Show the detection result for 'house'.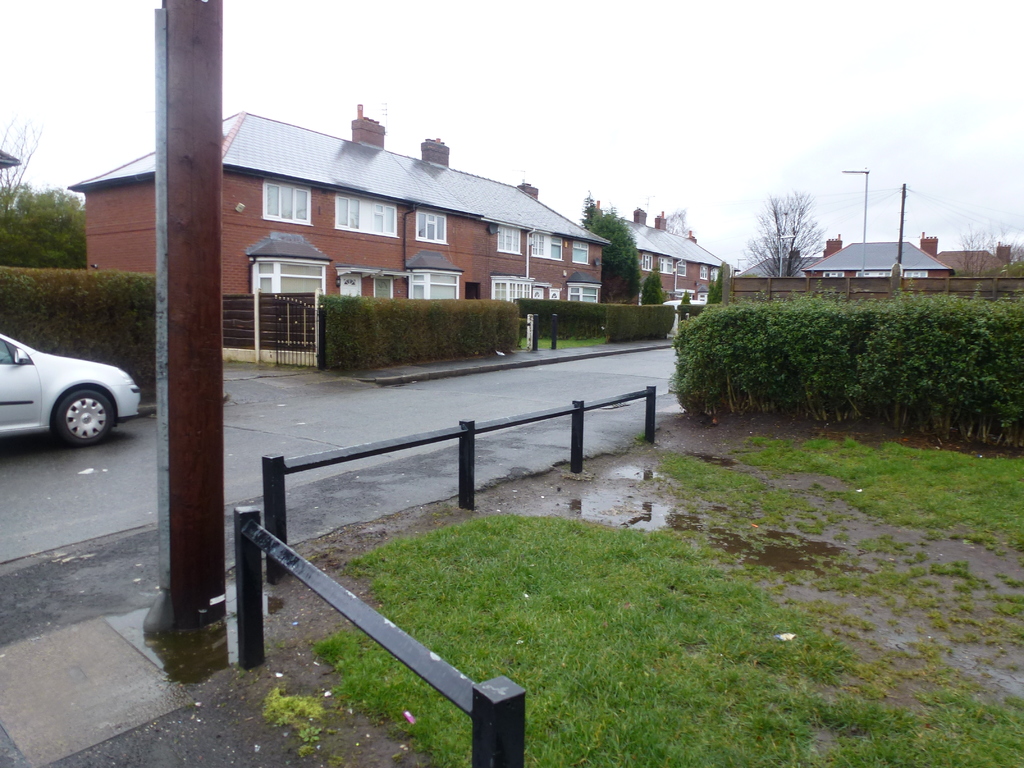
(831,233,958,303).
